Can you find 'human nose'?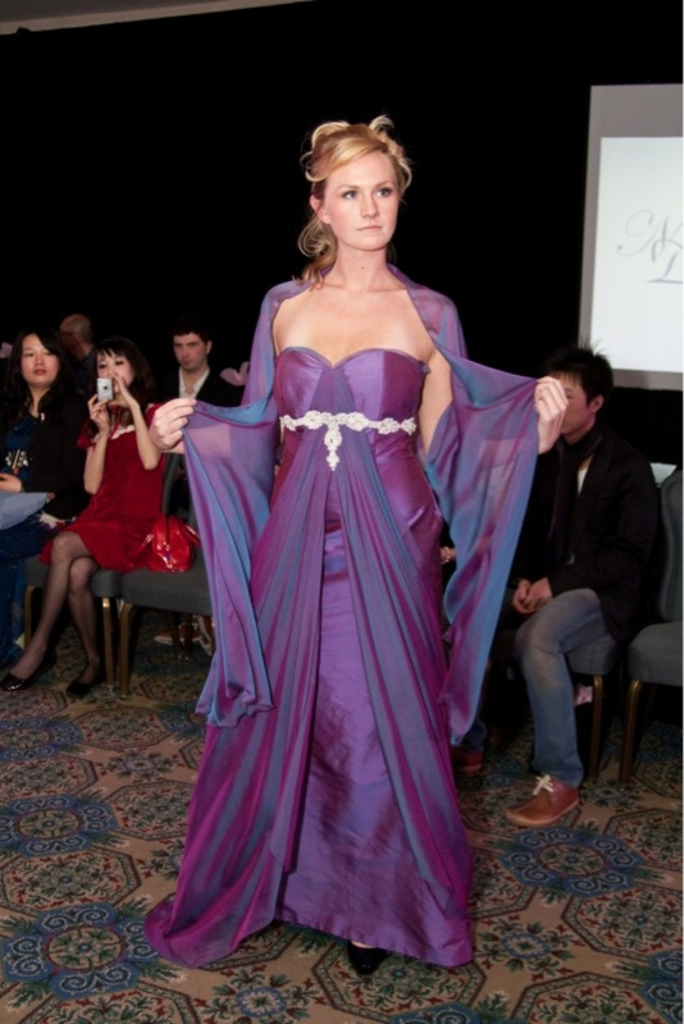
Yes, bounding box: 356/191/378/218.
